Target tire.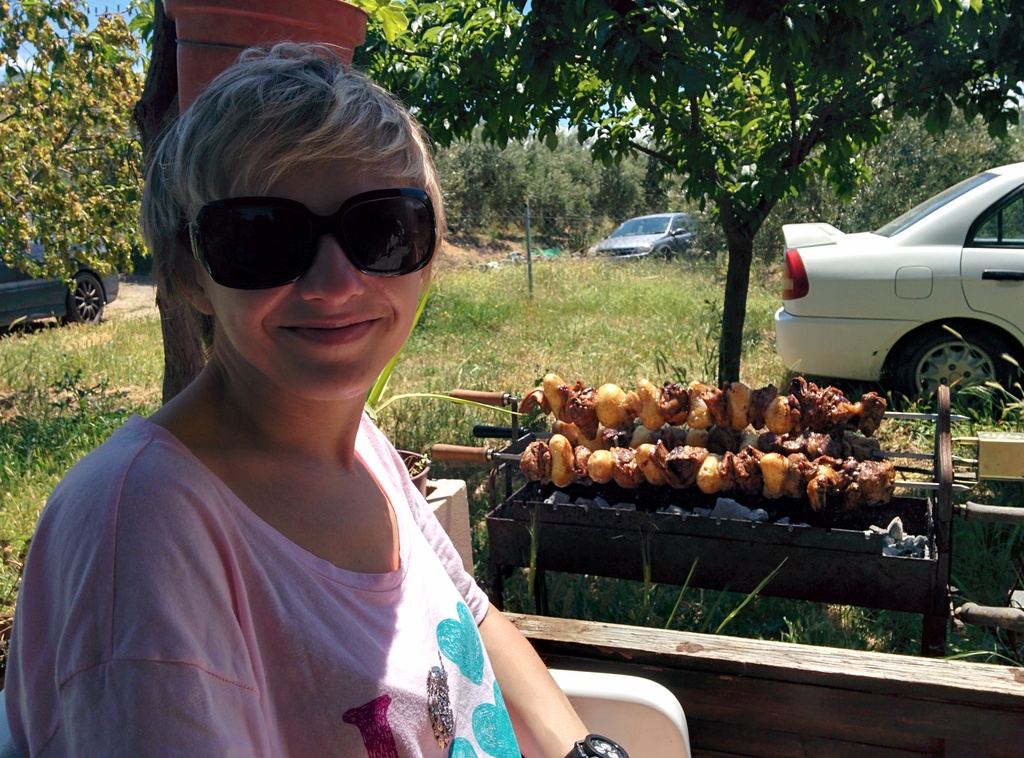
Target region: 661,246,675,264.
